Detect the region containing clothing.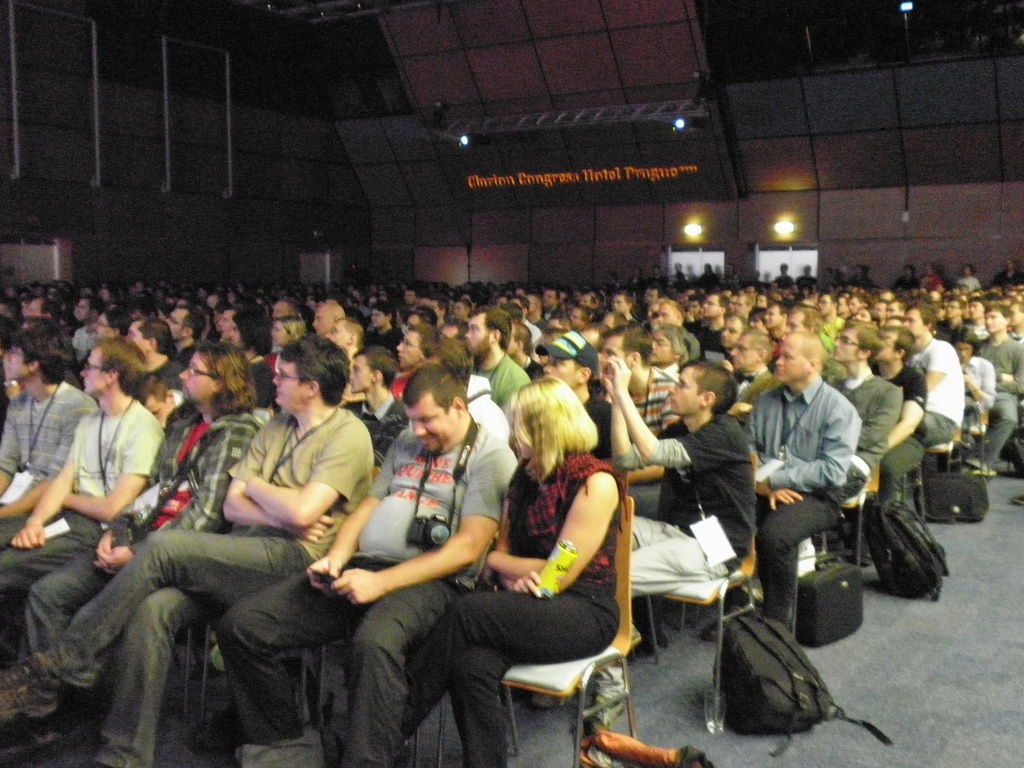
crop(830, 366, 900, 488).
